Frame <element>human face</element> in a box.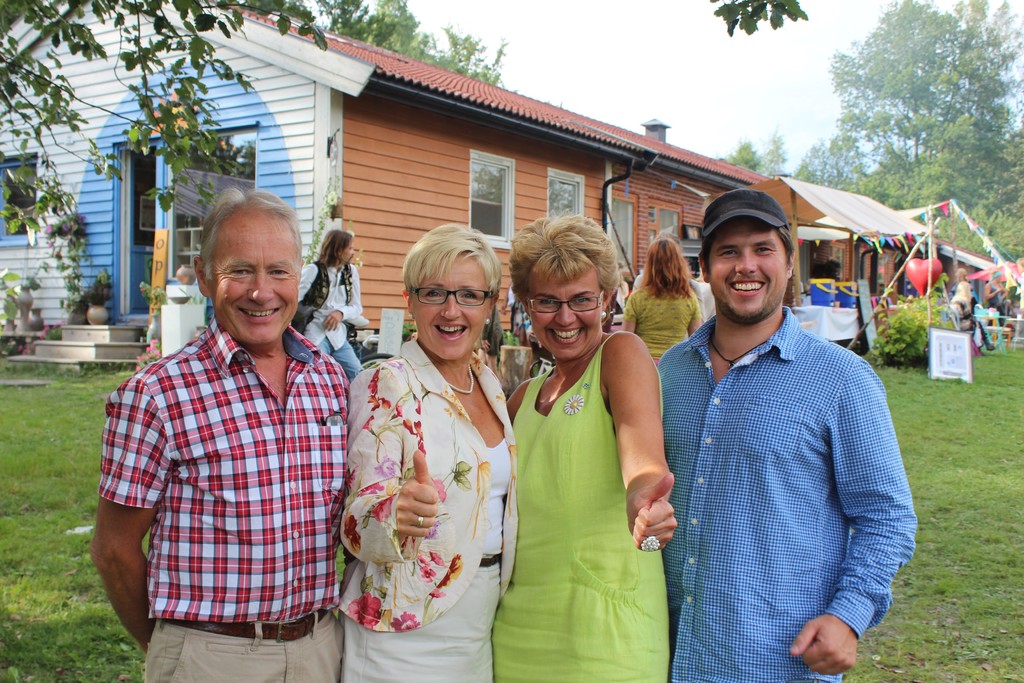
(left=342, top=243, right=351, bottom=267).
